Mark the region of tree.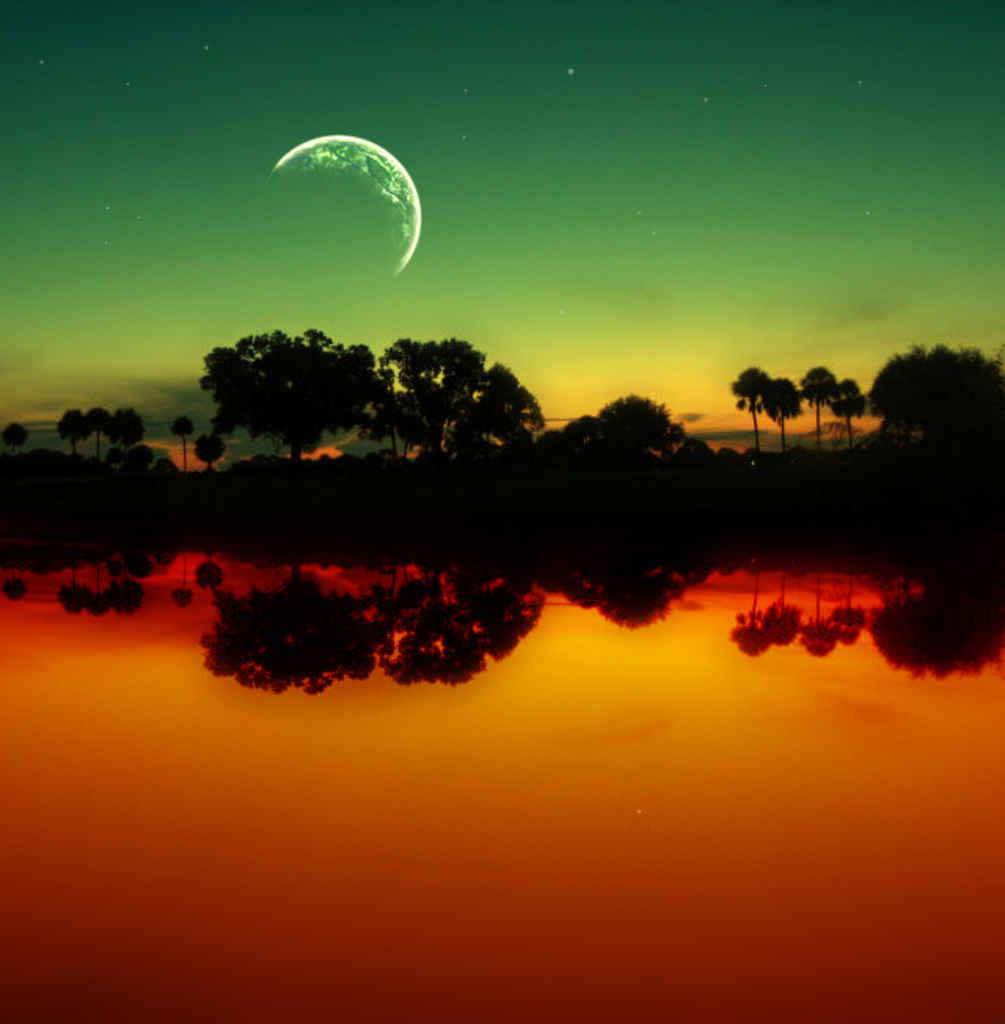
Region: detection(192, 438, 225, 479).
